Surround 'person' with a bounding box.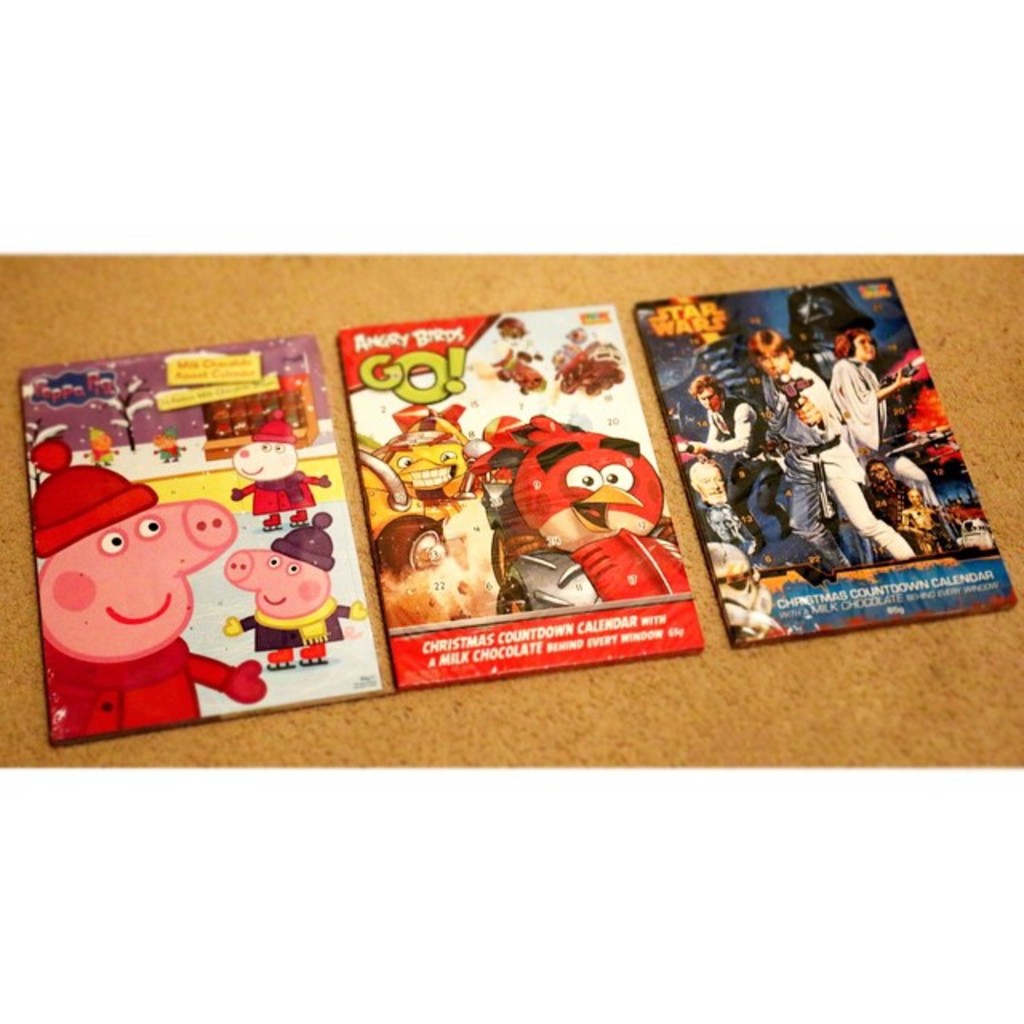
pyautogui.locateOnScreen(906, 485, 947, 547).
